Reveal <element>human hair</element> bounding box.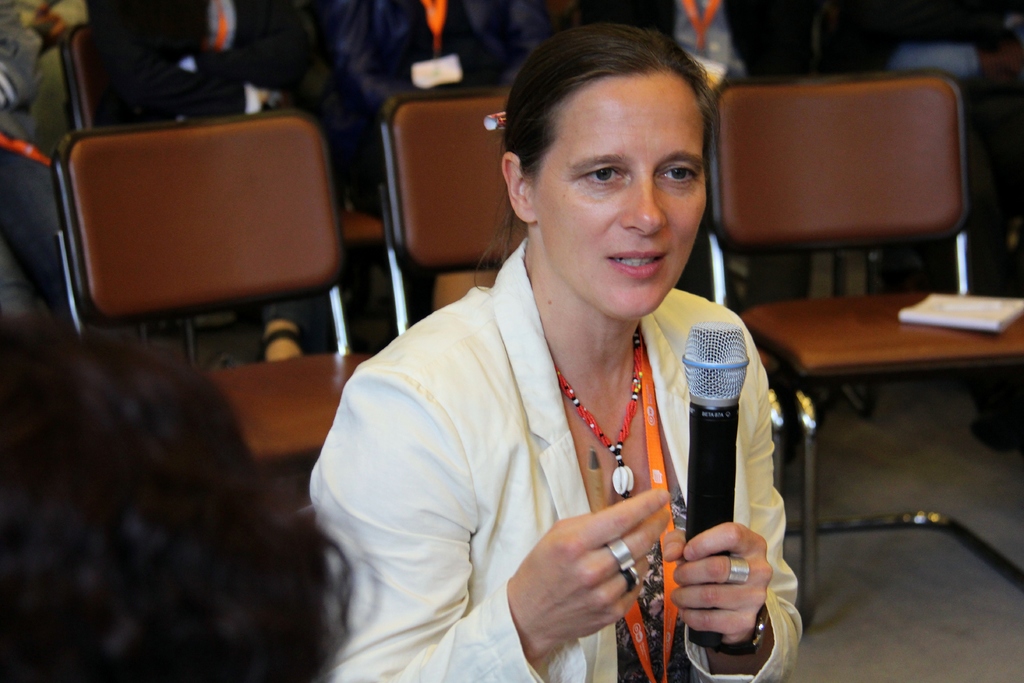
Revealed: region(0, 317, 360, 682).
